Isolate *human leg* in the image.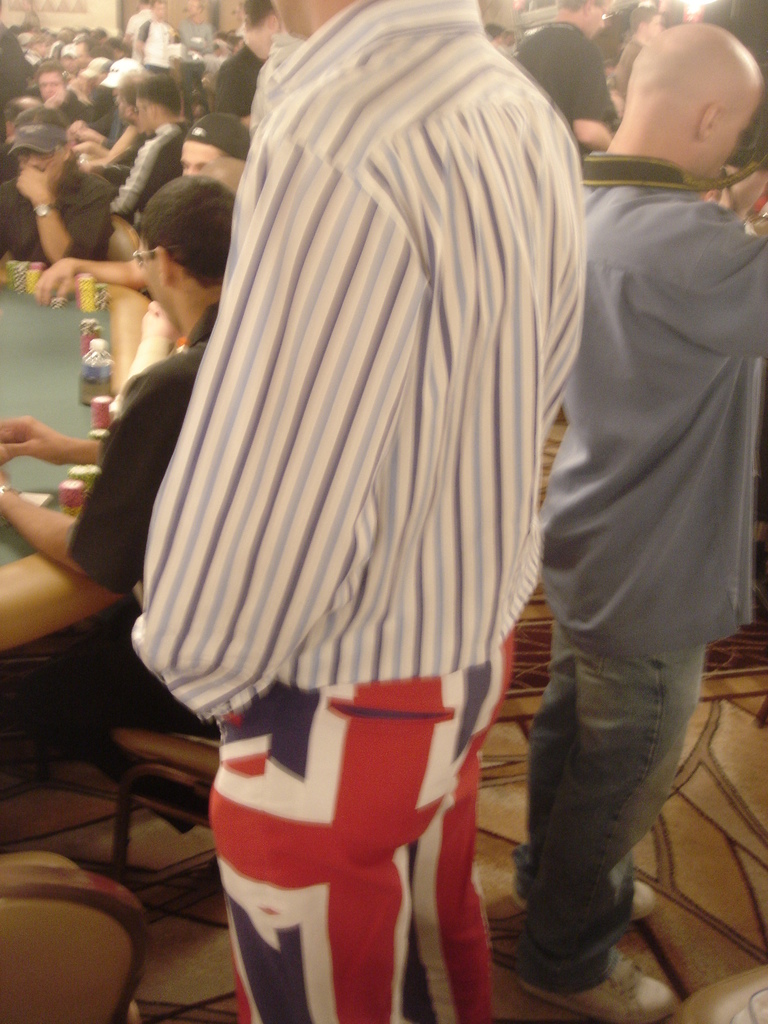
Isolated region: BBox(520, 622, 682, 1023).
